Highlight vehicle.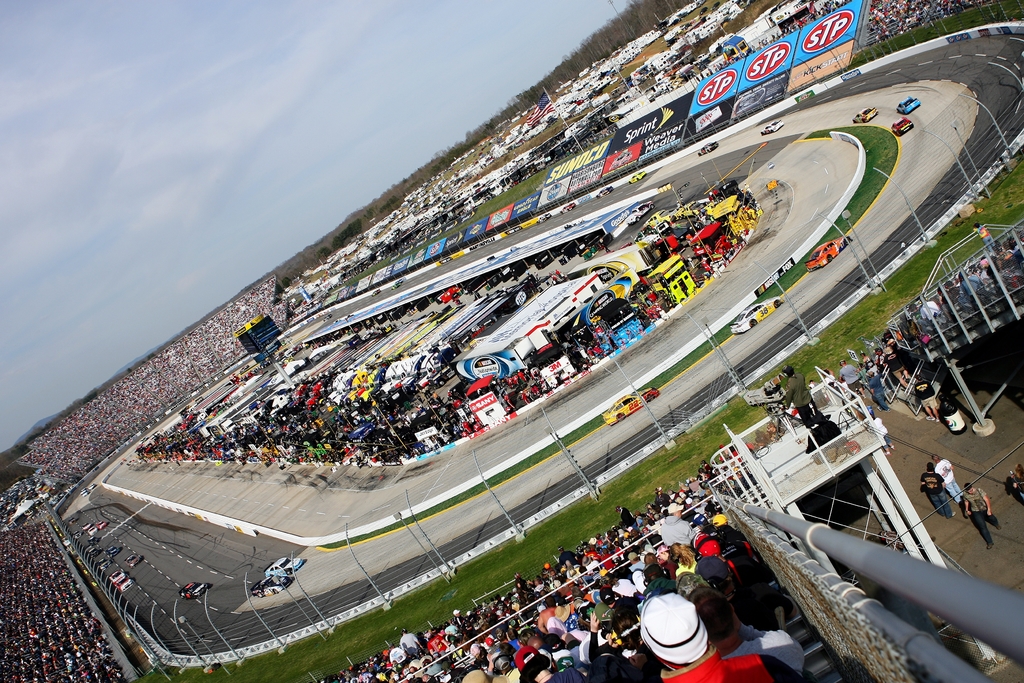
Highlighted region: Rect(89, 526, 98, 536).
